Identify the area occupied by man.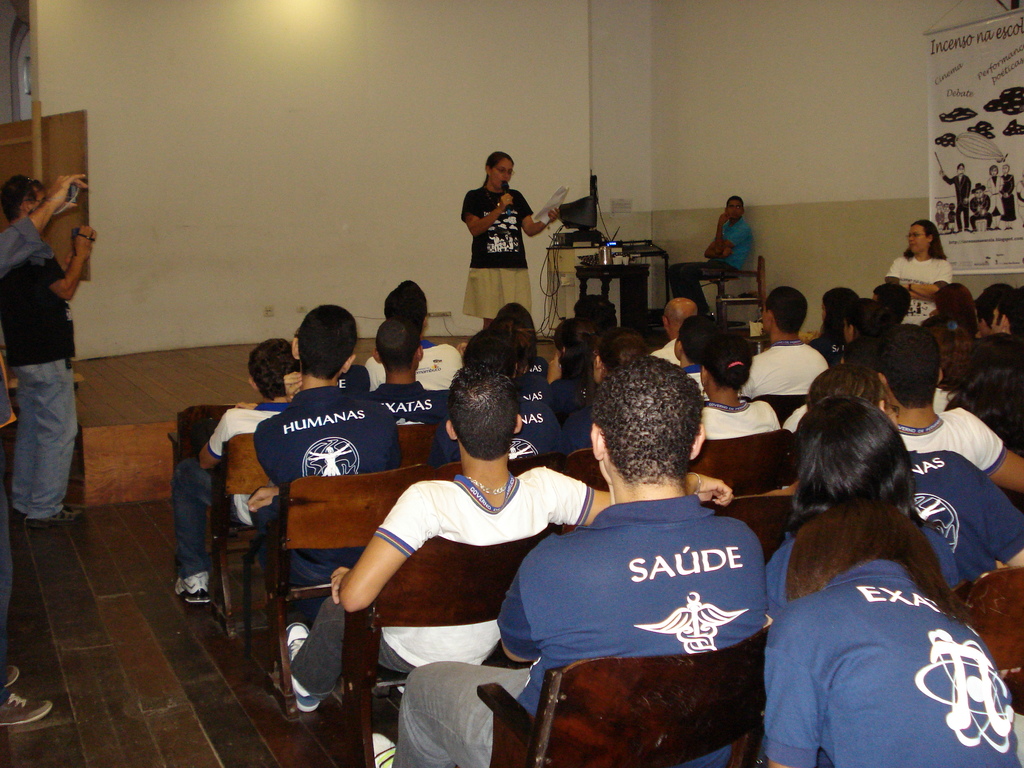
Area: select_region(993, 289, 1023, 345).
